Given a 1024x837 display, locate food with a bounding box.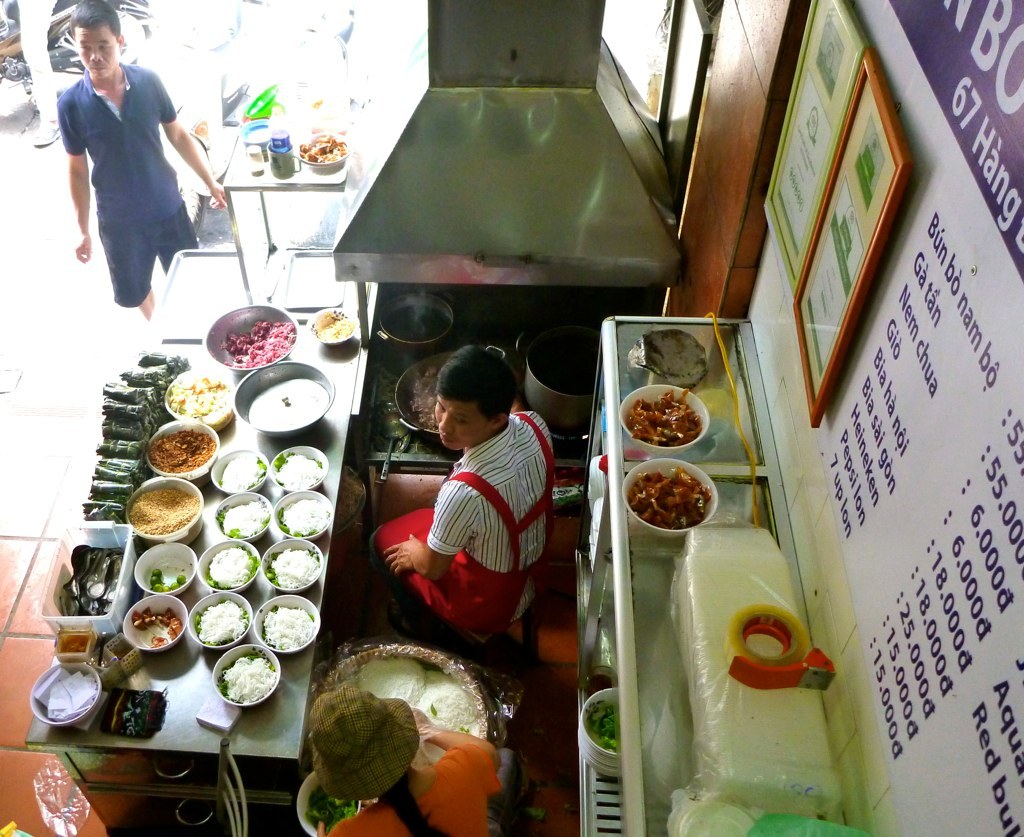
Located: detection(148, 429, 214, 471).
